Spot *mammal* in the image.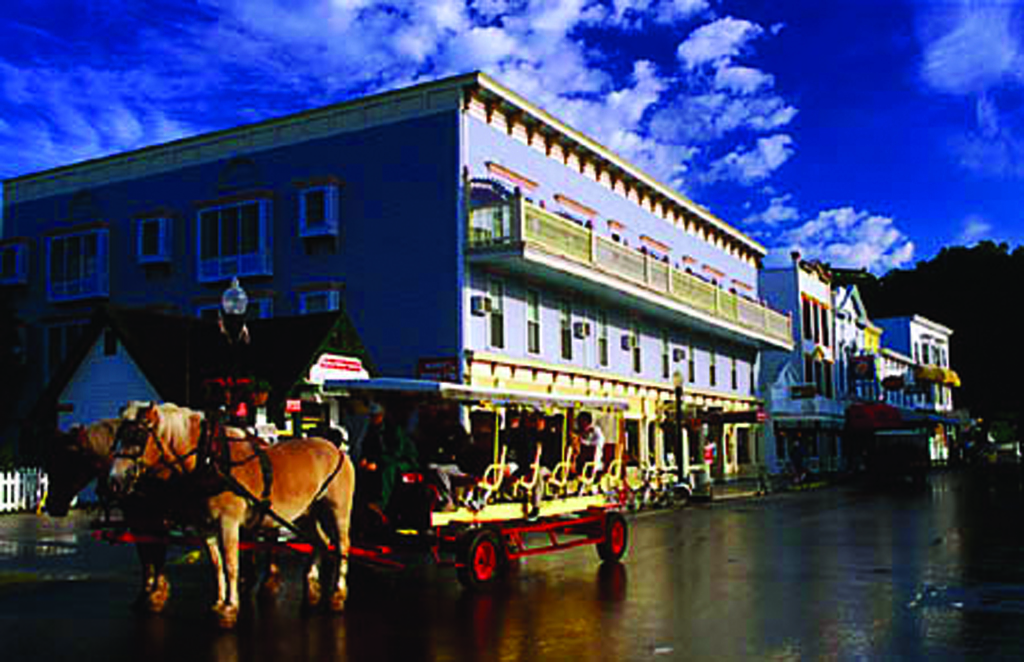
*mammal* found at Rect(42, 423, 152, 613).
